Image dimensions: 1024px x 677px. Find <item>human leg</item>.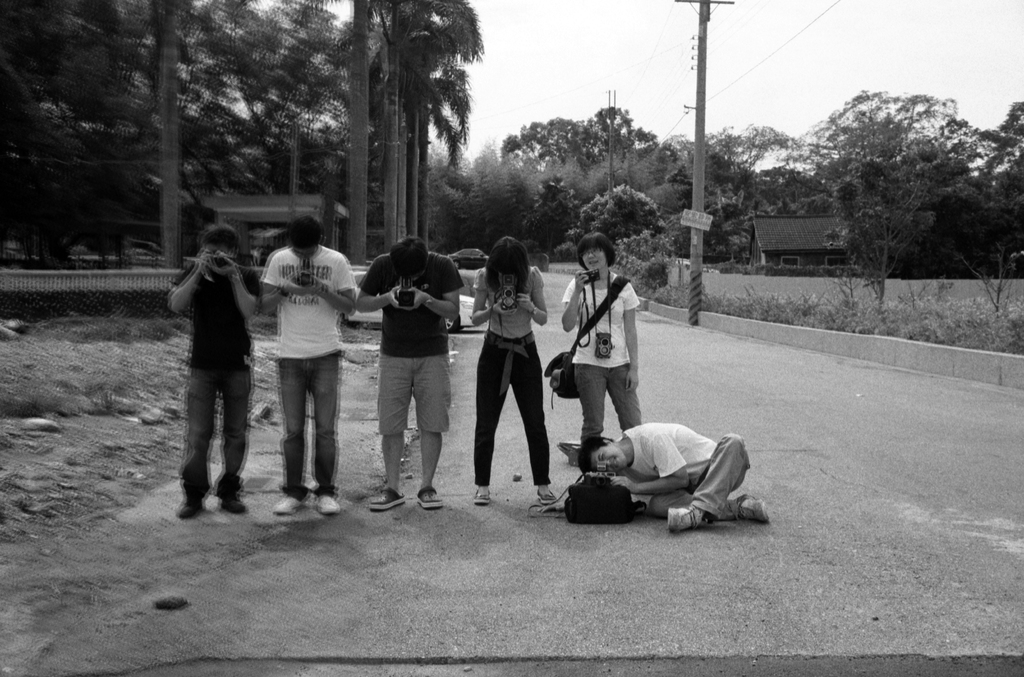
rect(609, 343, 645, 430).
